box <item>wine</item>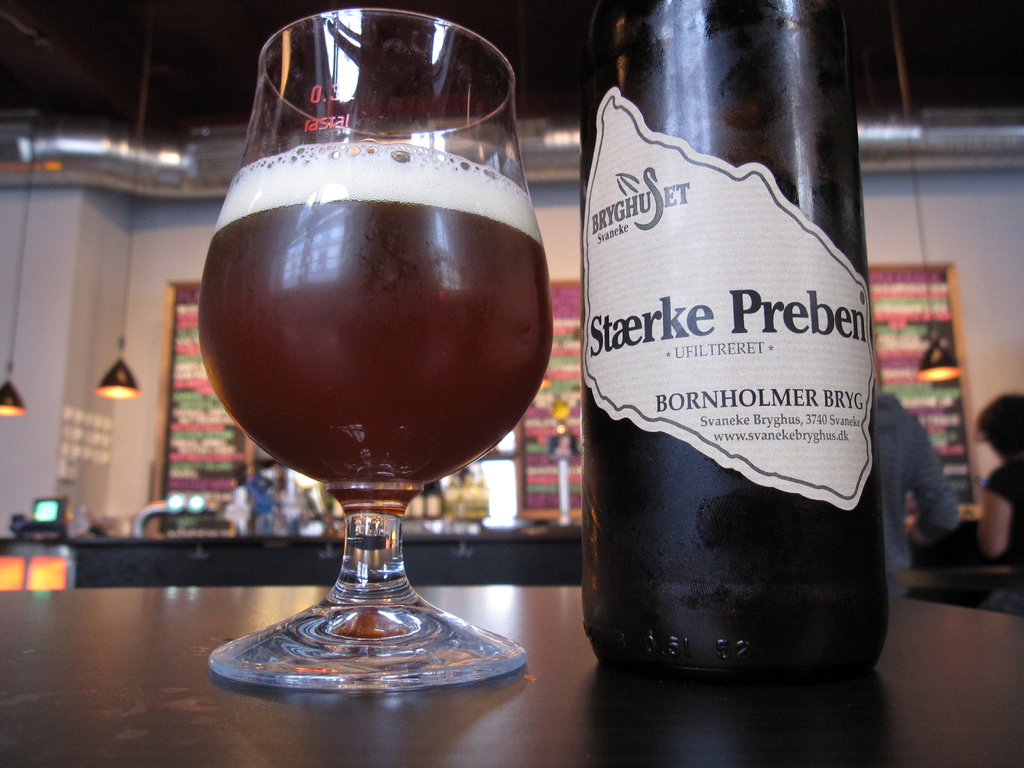
198,138,552,511
